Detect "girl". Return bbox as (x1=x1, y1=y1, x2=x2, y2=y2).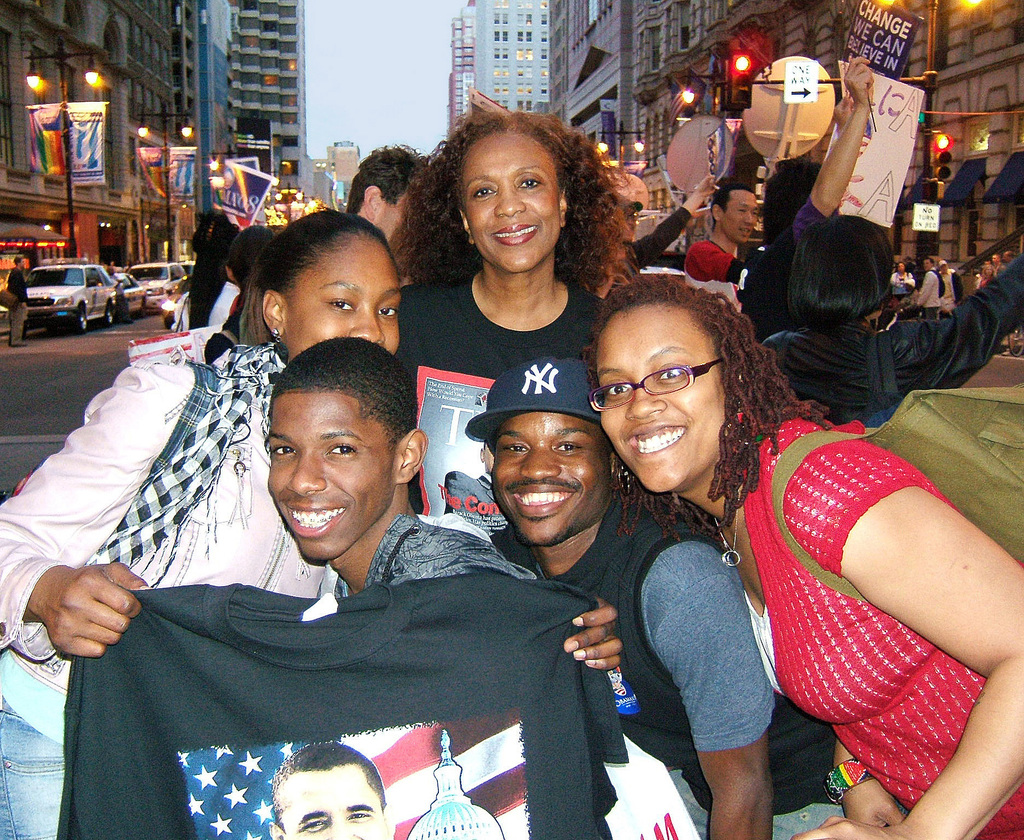
(x1=0, y1=213, x2=406, y2=839).
